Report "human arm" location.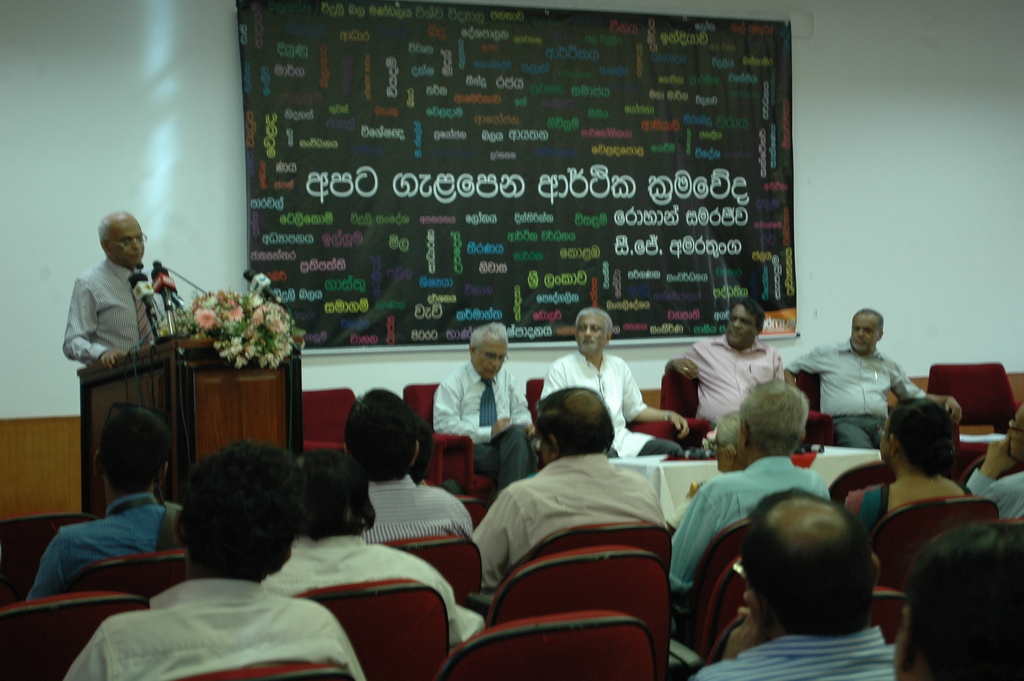
Report: {"x1": 719, "y1": 608, "x2": 774, "y2": 660}.
